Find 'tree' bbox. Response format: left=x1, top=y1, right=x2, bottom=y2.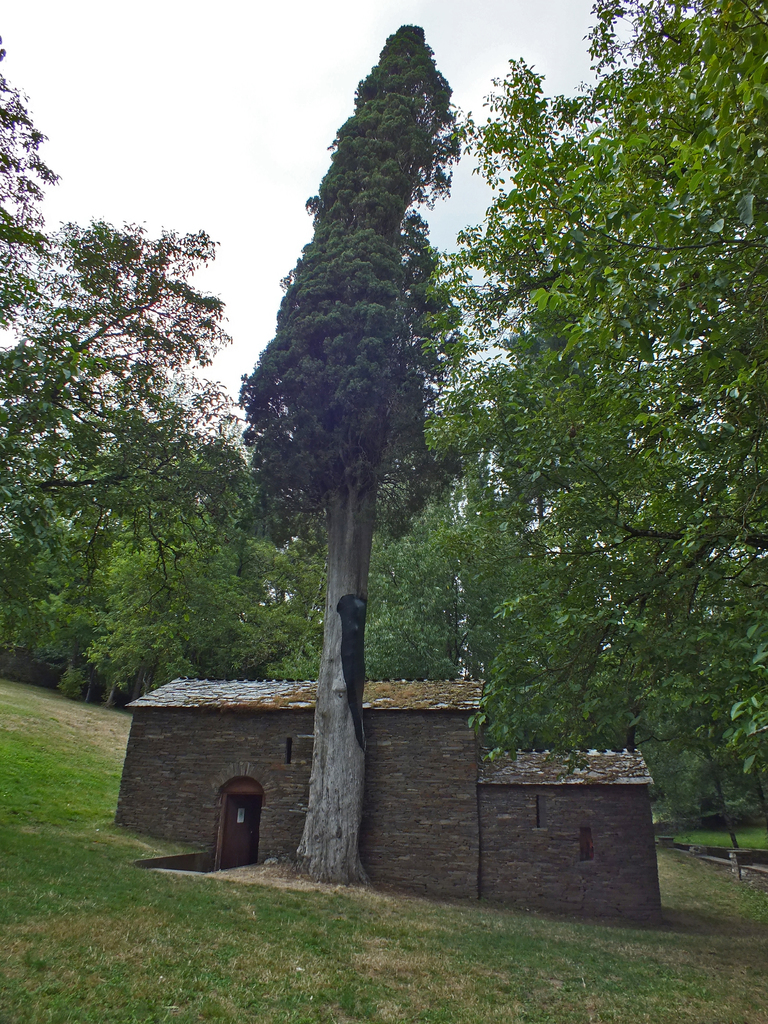
left=45, top=421, right=255, bottom=647.
